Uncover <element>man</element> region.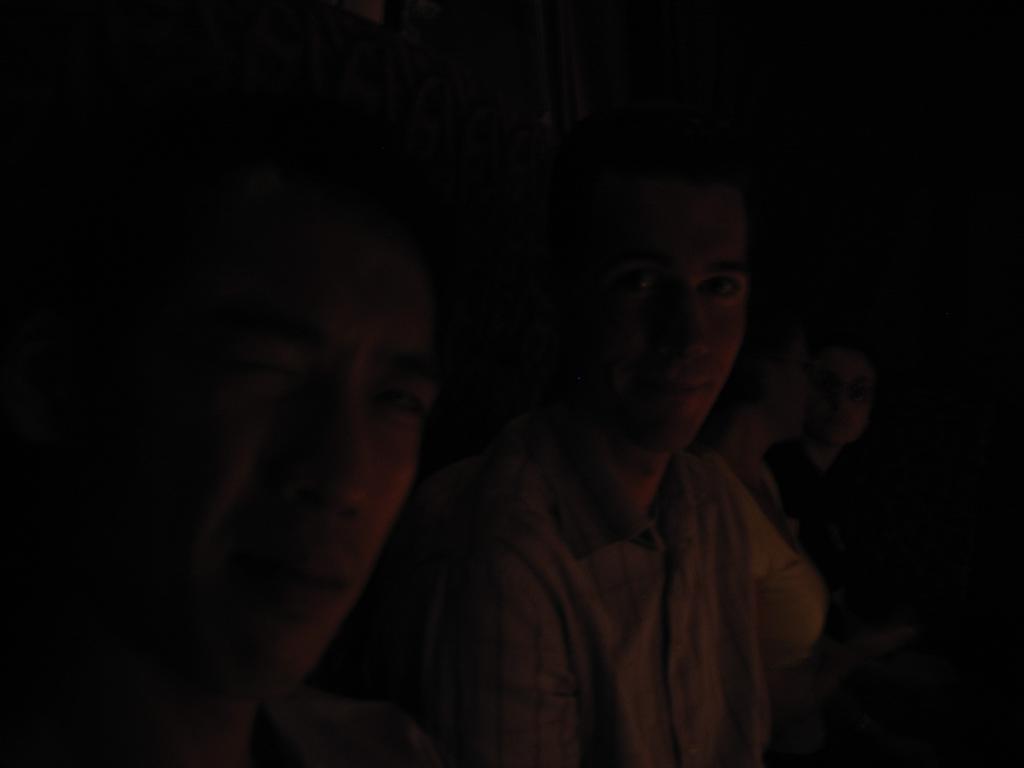
Uncovered: {"left": 352, "top": 127, "right": 834, "bottom": 767}.
